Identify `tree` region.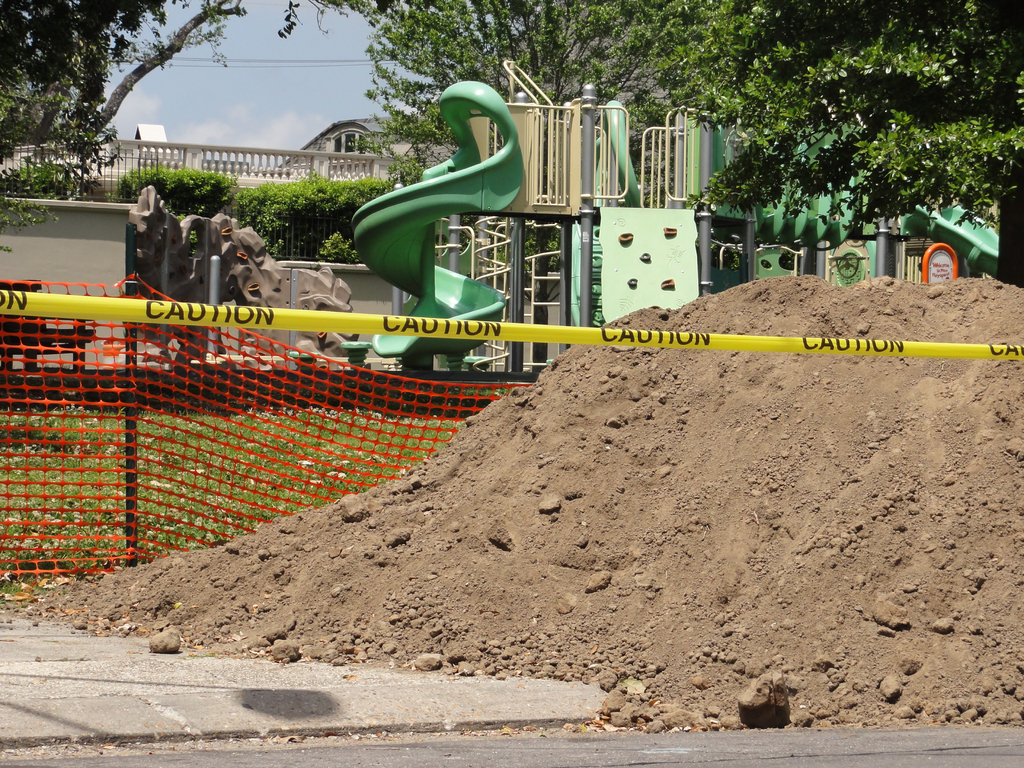
Region: (649, 18, 1004, 284).
